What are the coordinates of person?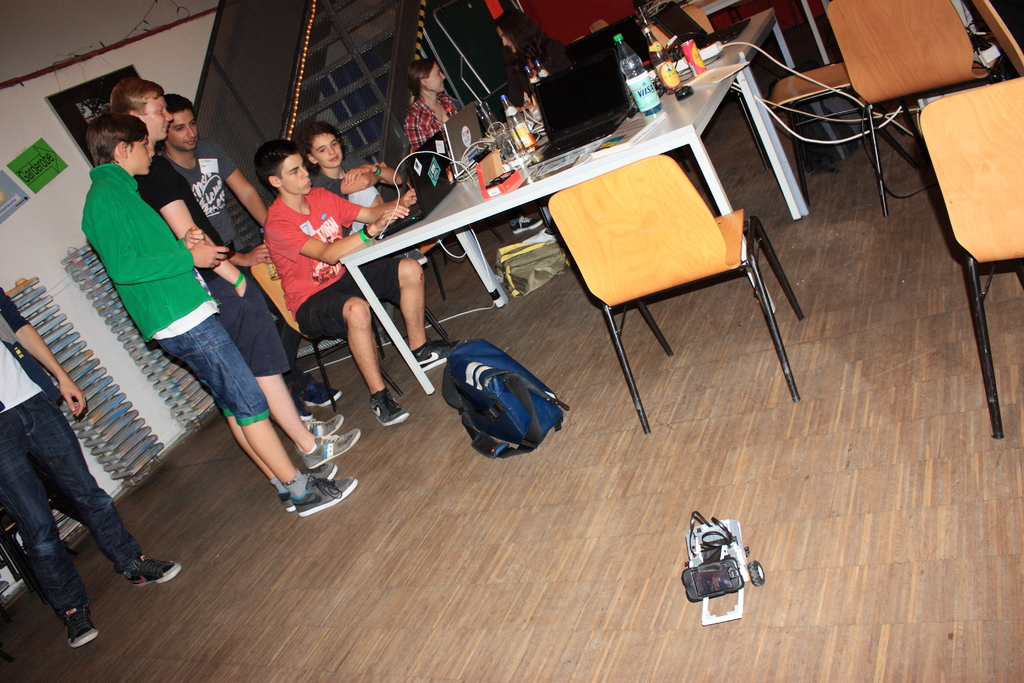
(114,67,335,471).
